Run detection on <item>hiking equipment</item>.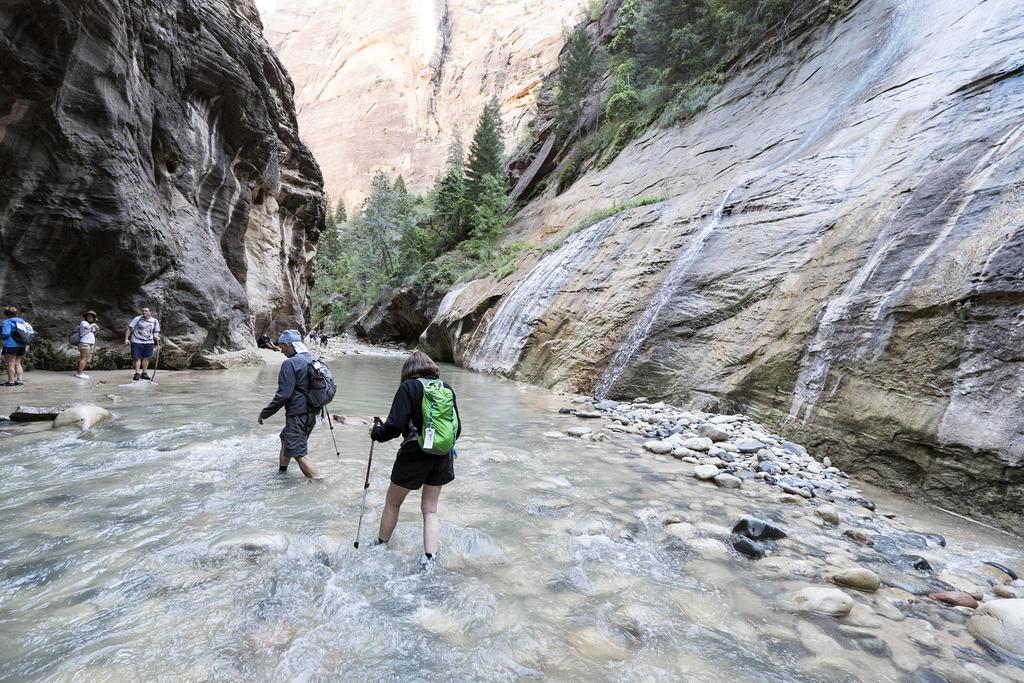
Result: box(147, 325, 164, 381).
